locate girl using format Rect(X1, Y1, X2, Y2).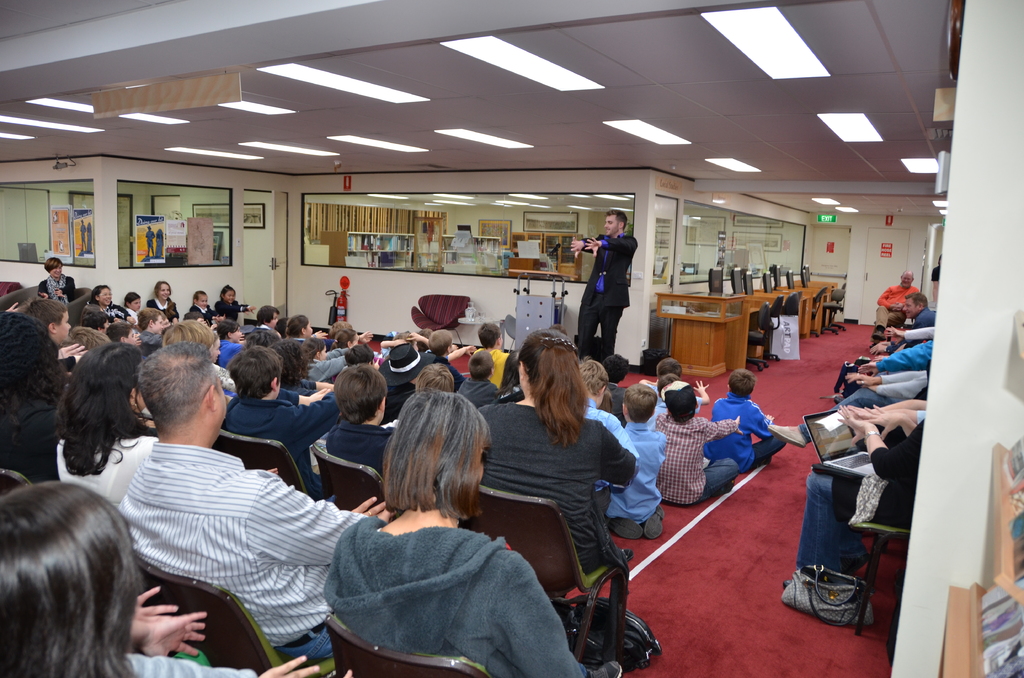
Rect(213, 282, 255, 325).
